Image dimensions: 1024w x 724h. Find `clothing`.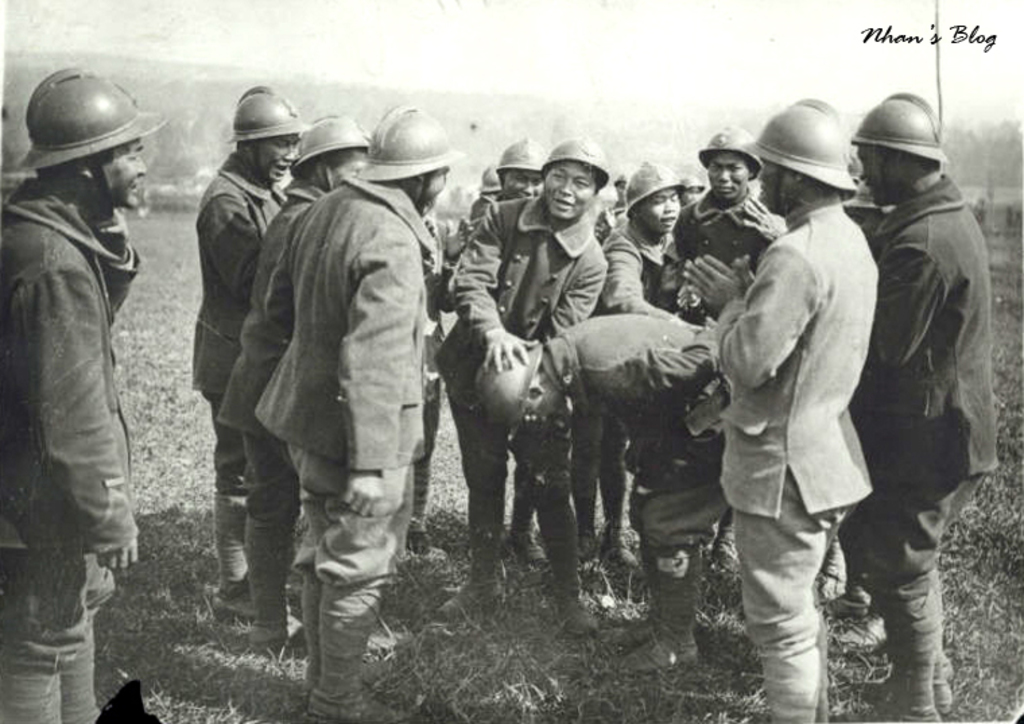
locate(825, 171, 1012, 723).
